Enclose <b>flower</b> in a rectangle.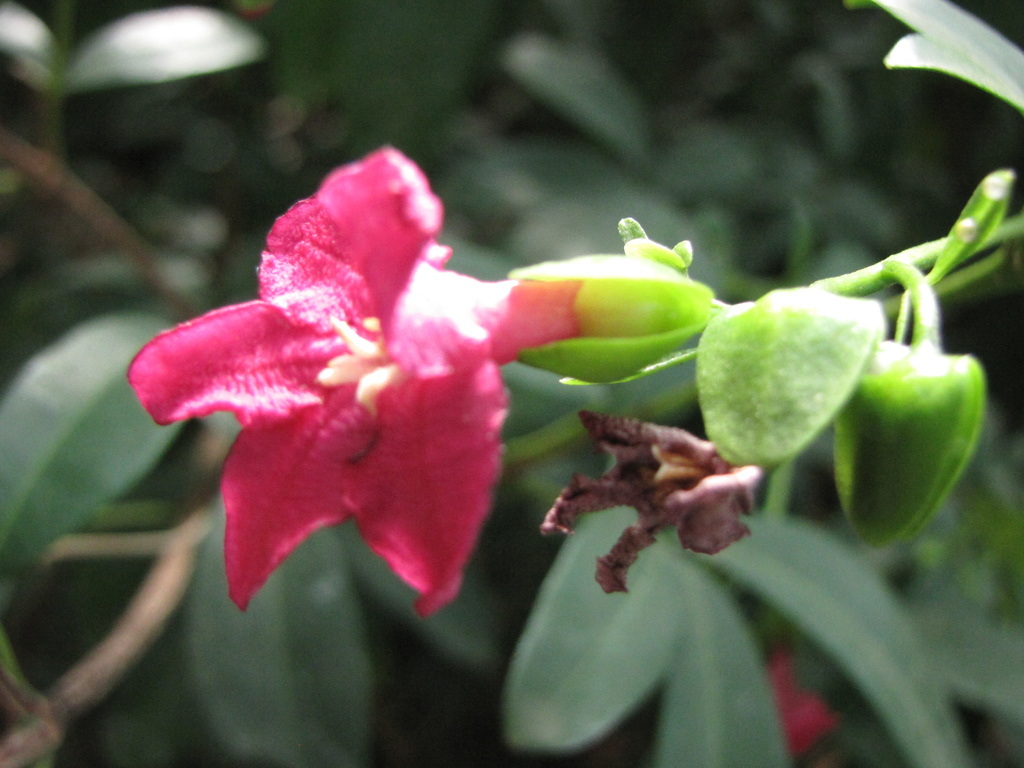
[left=768, top=644, right=833, bottom=758].
